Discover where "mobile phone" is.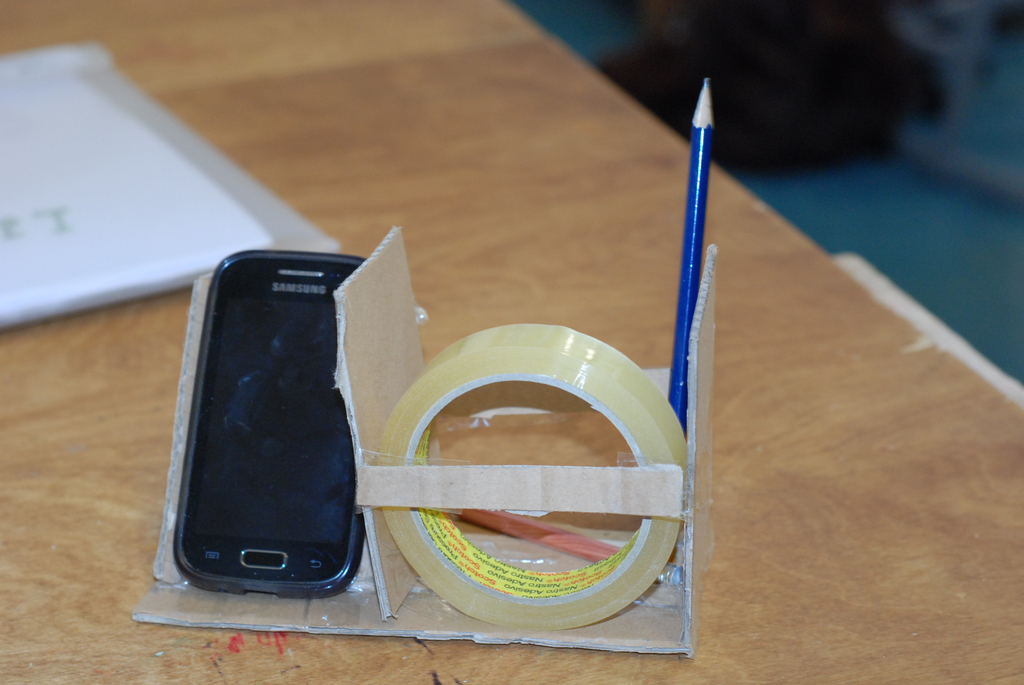
Discovered at [left=159, top=258, right=381, bottom=607].
